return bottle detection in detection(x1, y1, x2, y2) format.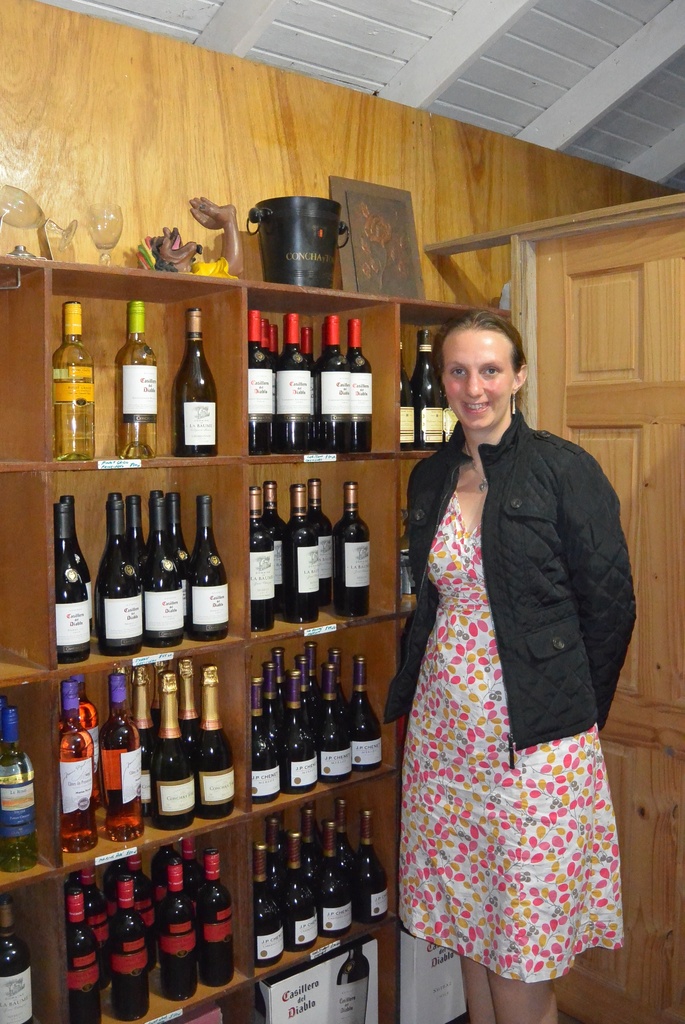
detection(169, 497, 191, 639).
